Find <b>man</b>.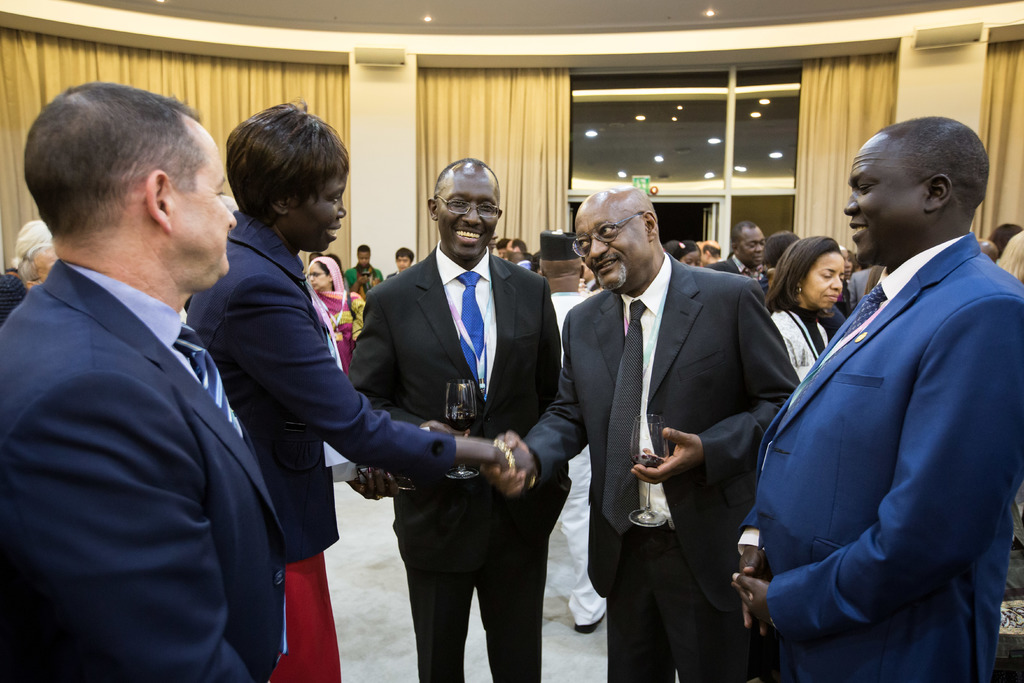
(0, 79, 285, 682).
